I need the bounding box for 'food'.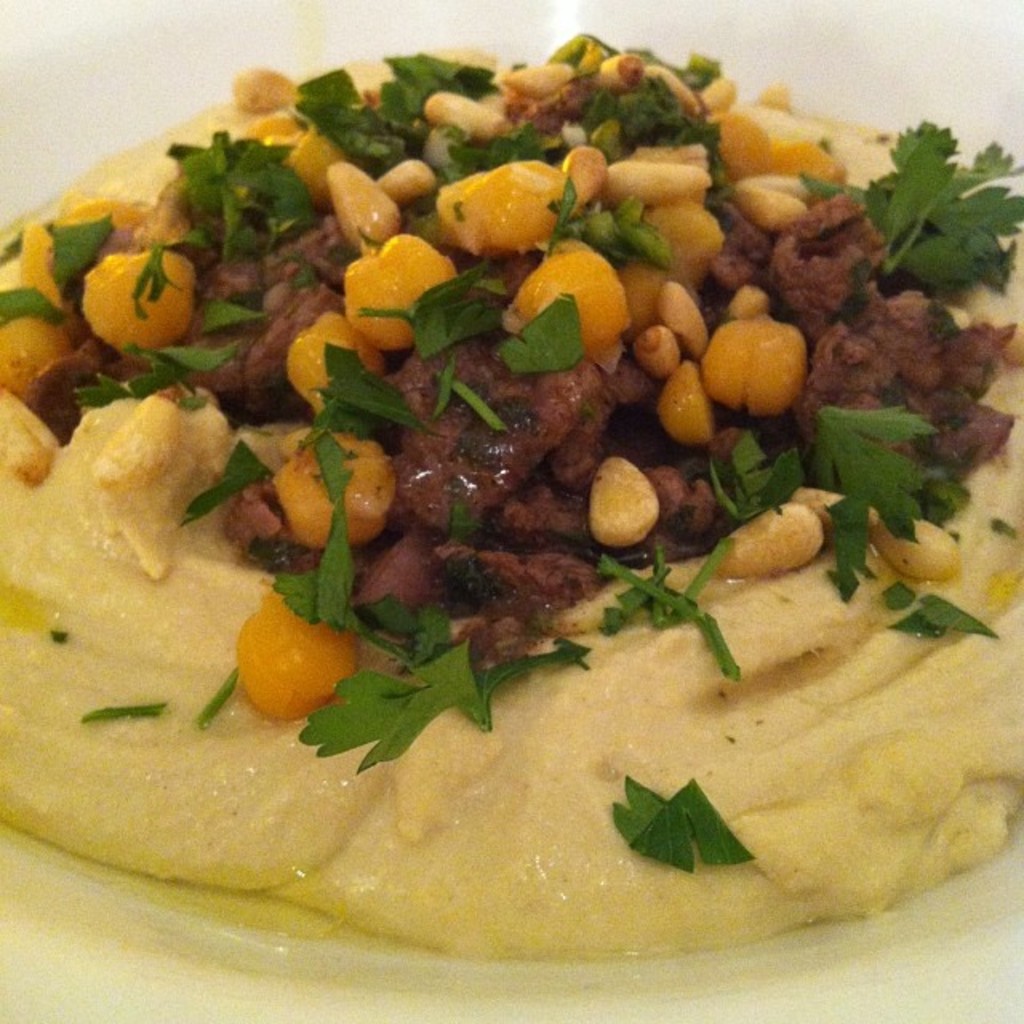
Here it is: locate(43, 8, 970, 949).
